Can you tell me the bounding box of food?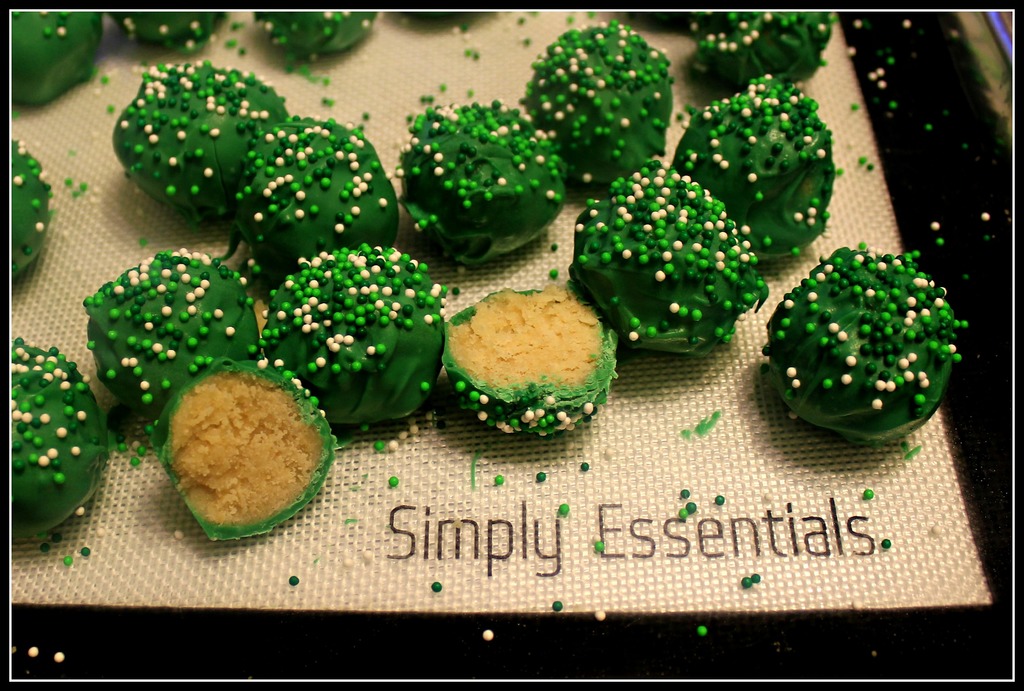
select_region(763, 243, 968, 446).
